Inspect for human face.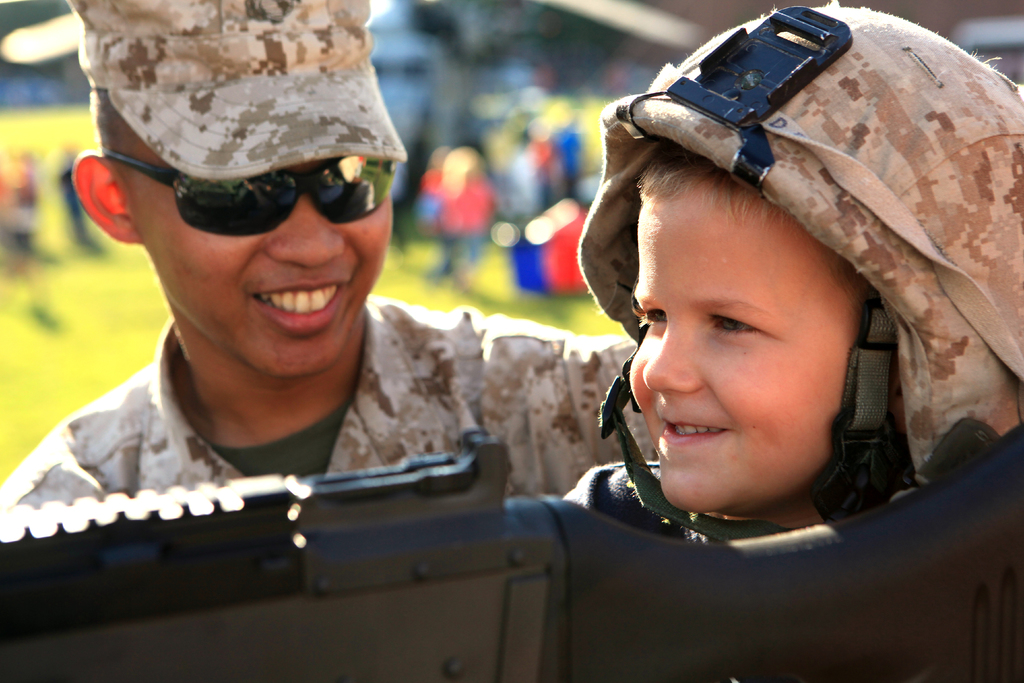
Inspection: x1=134 y1=147 x2=392 y2=383.
